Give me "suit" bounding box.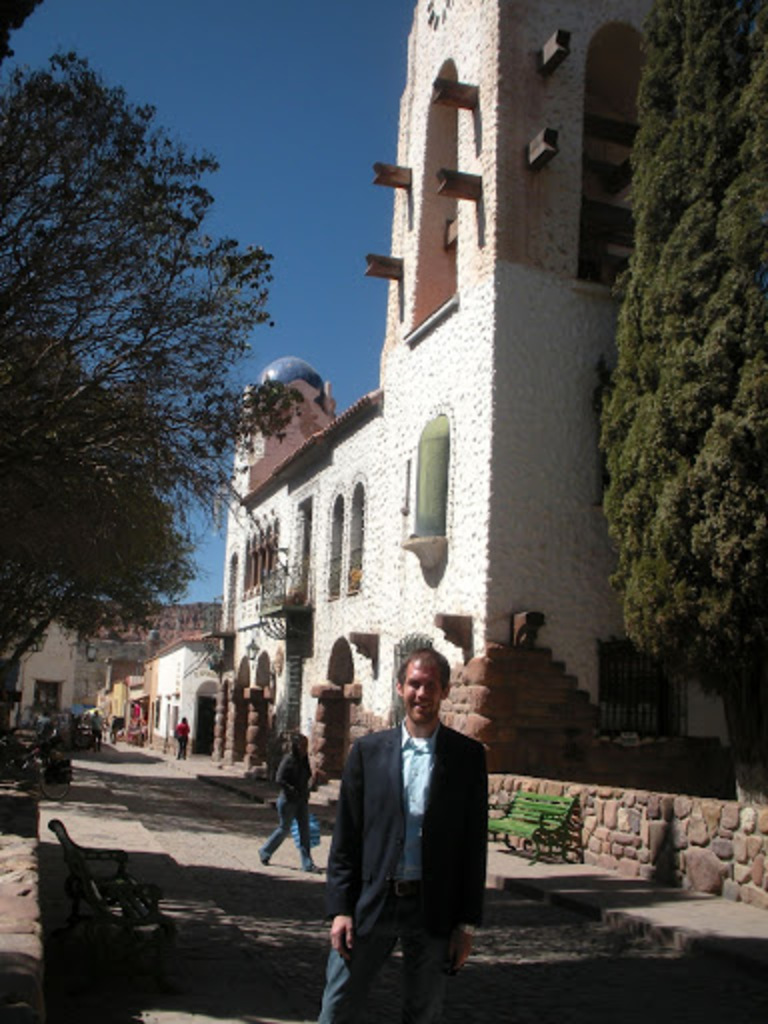
l=322, t=732, r=488, b=1022.
